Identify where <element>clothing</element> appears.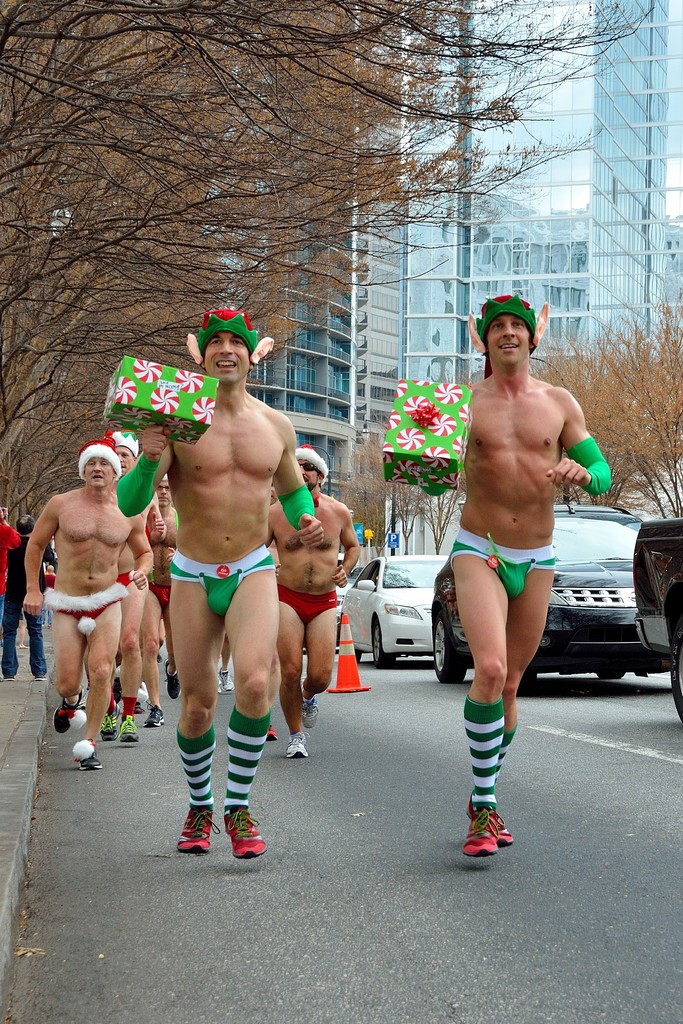
Appears at bbox=(278, 584, 342, 621).
